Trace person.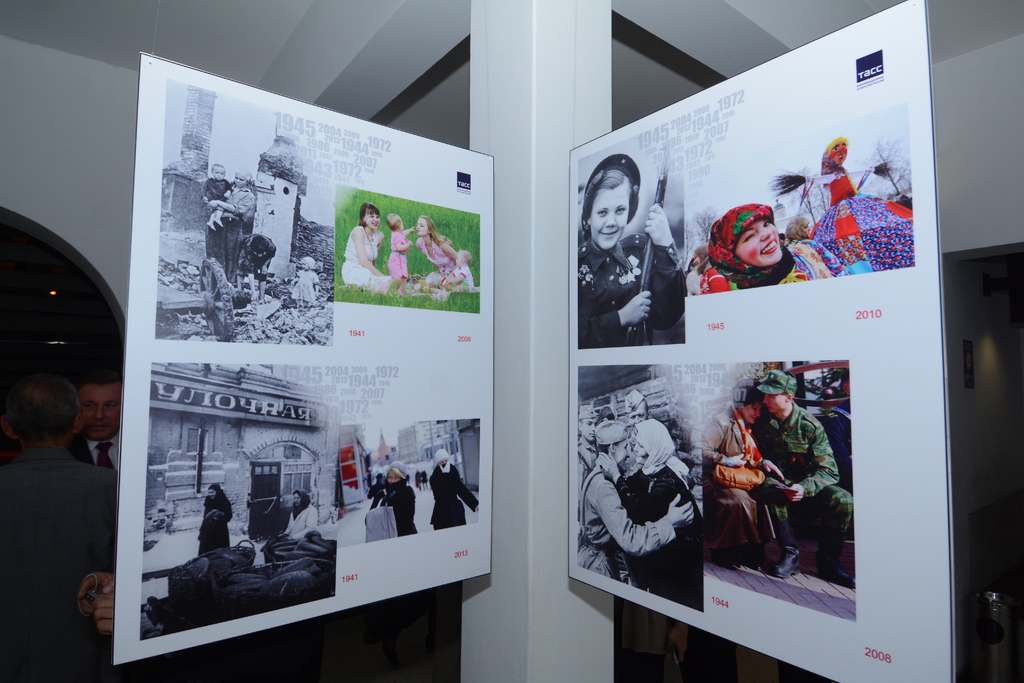
Traced to region(423, 445, 486, 529).
